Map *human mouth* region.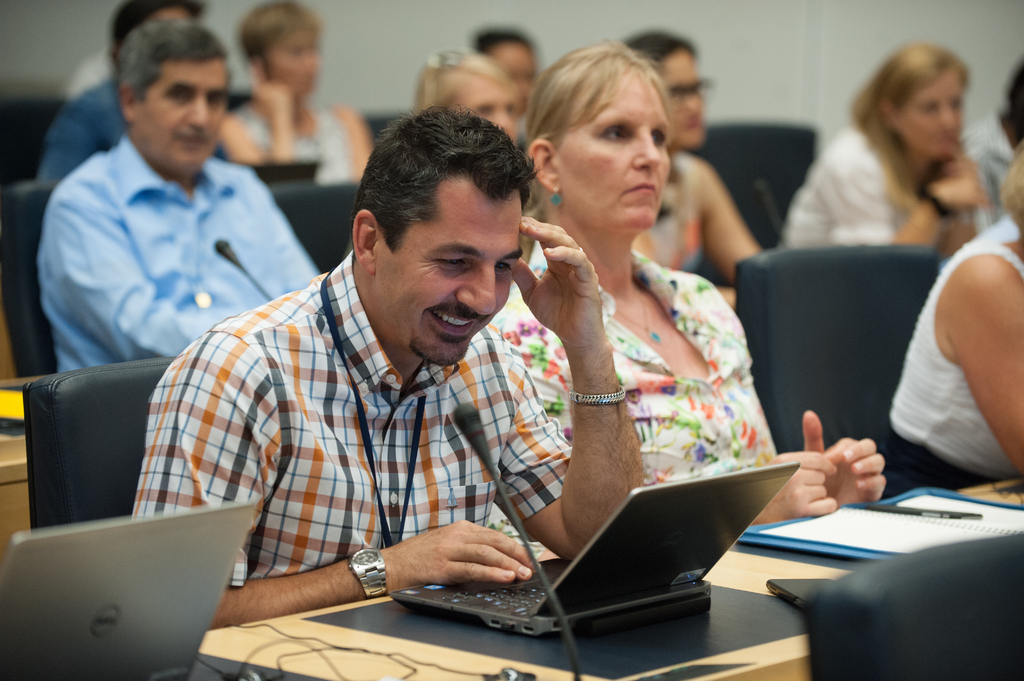
Mapped to [x1=173, y1=130, x2=212, y2=151].
